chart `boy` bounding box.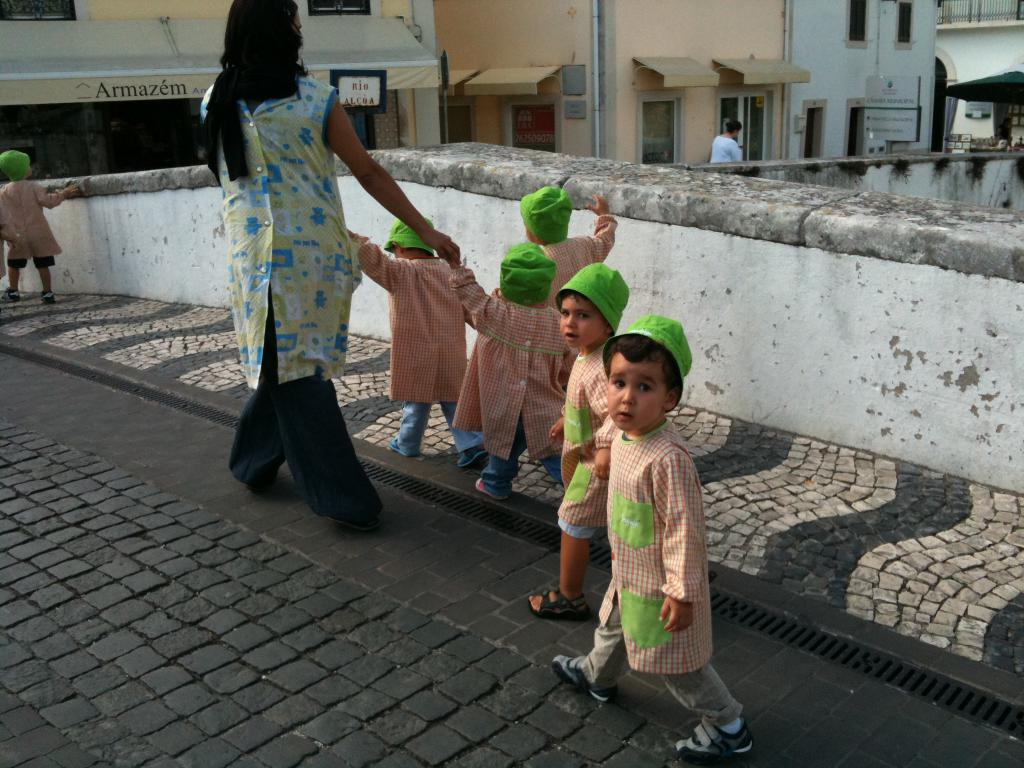
Charted: left=523, top=253, right=643, bottom=621.
